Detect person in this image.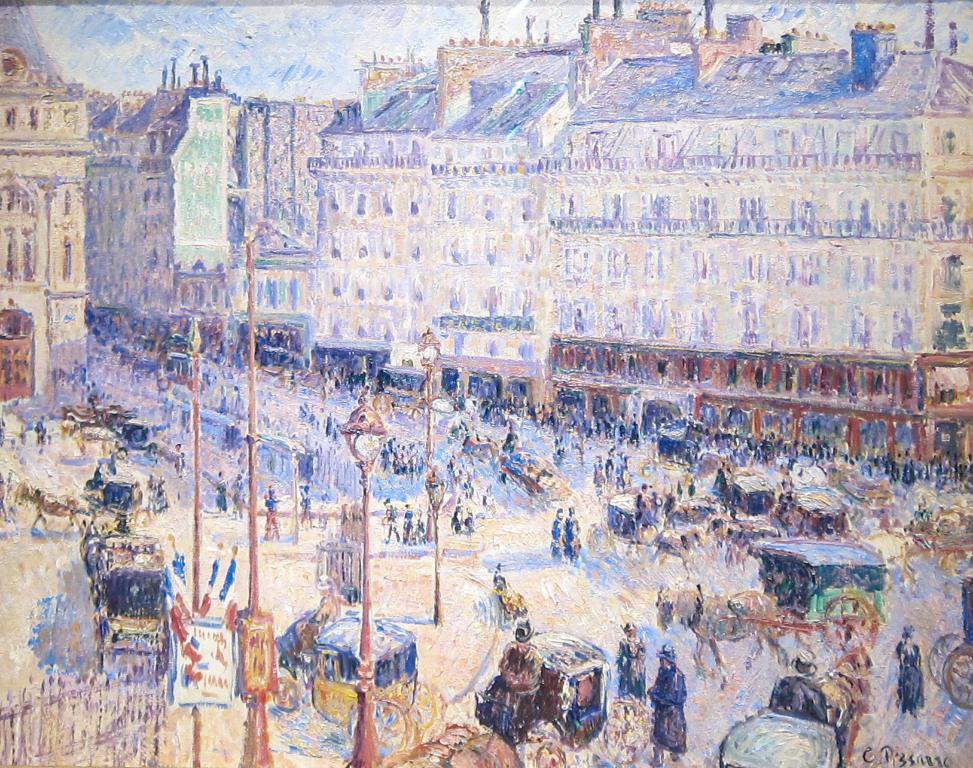
Detection: 615:622:648:708.
